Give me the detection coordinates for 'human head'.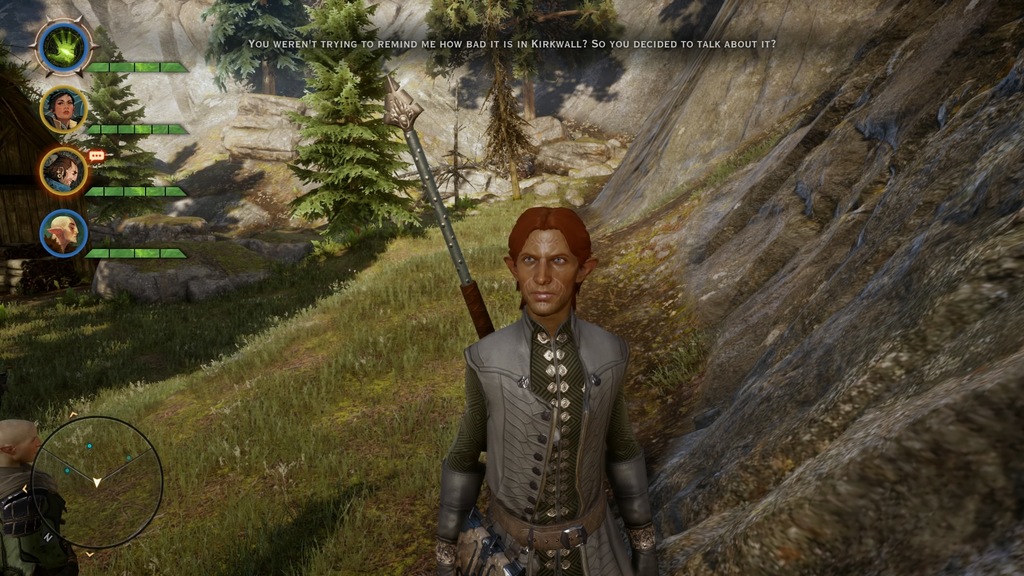
bbox=(0, 420, 43, 462).
